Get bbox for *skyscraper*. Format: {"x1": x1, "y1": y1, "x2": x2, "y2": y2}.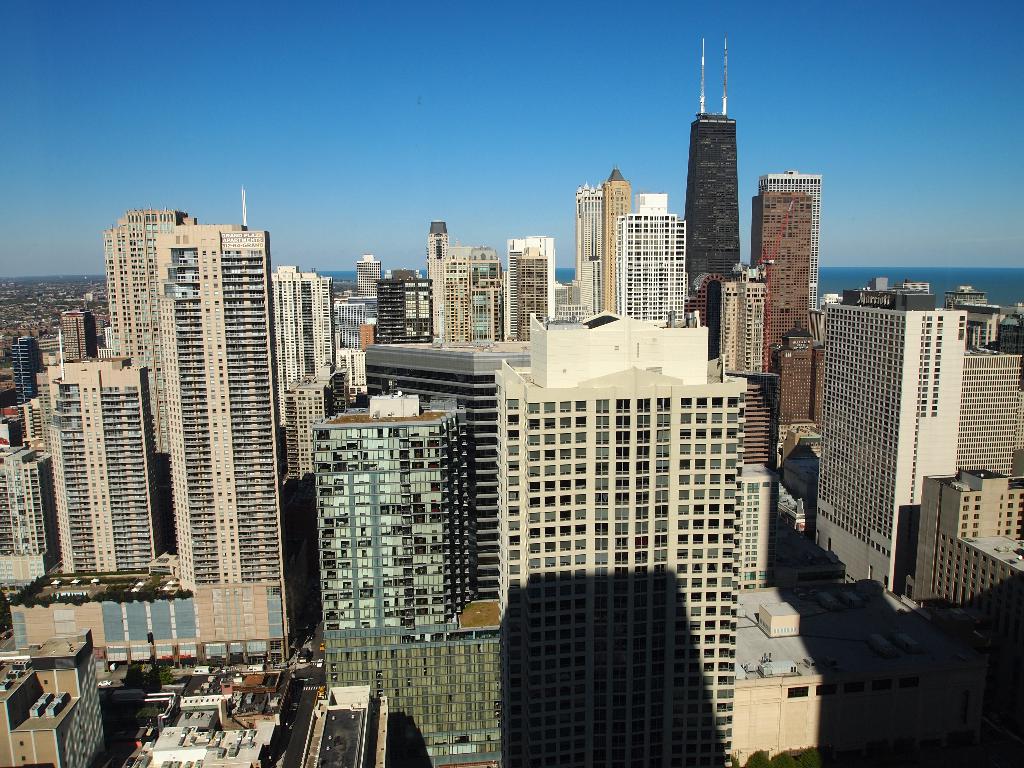
{"x1": 55, "y1": 301, "x2": 95, "y2": 357}.
